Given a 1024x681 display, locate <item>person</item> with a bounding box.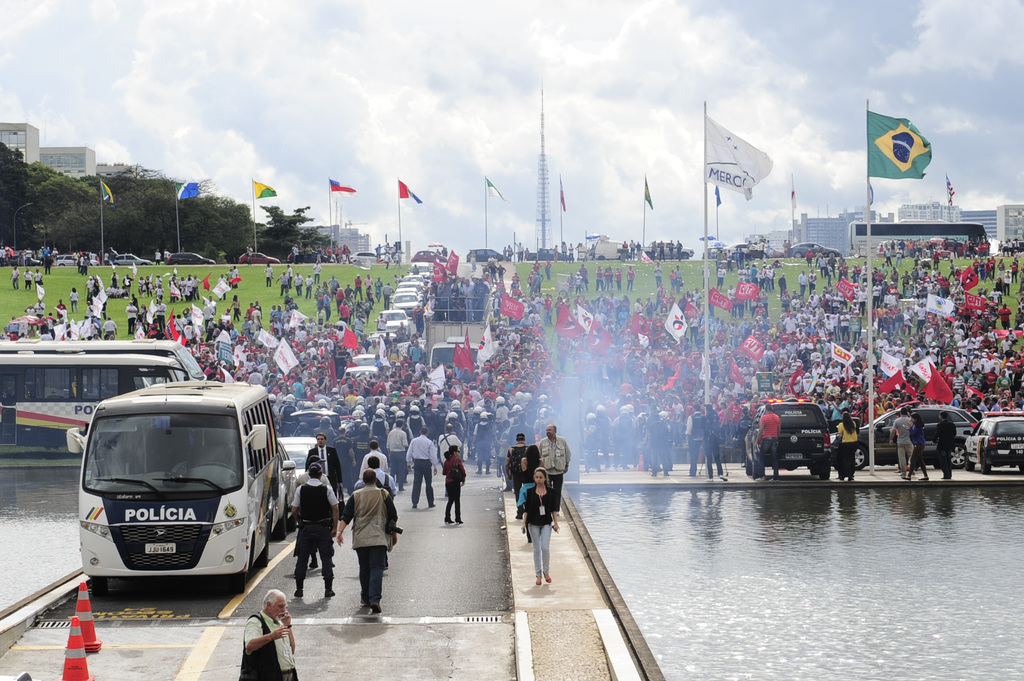
Located: 440, 447, 465, 532.
